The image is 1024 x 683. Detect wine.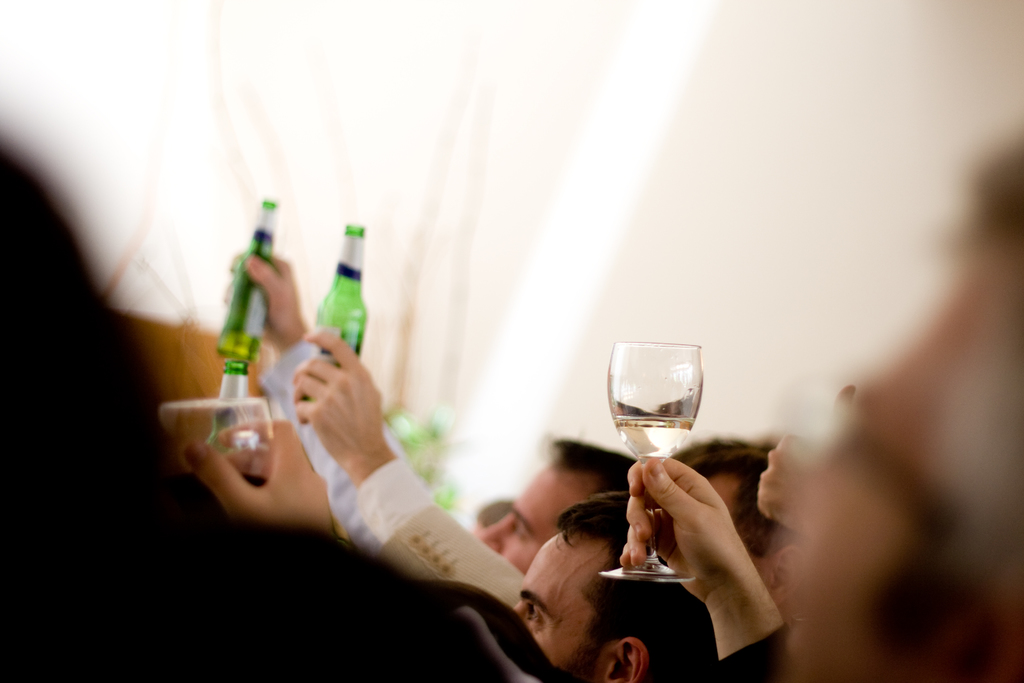
Detection: locate(605, 351, 708, 464).
